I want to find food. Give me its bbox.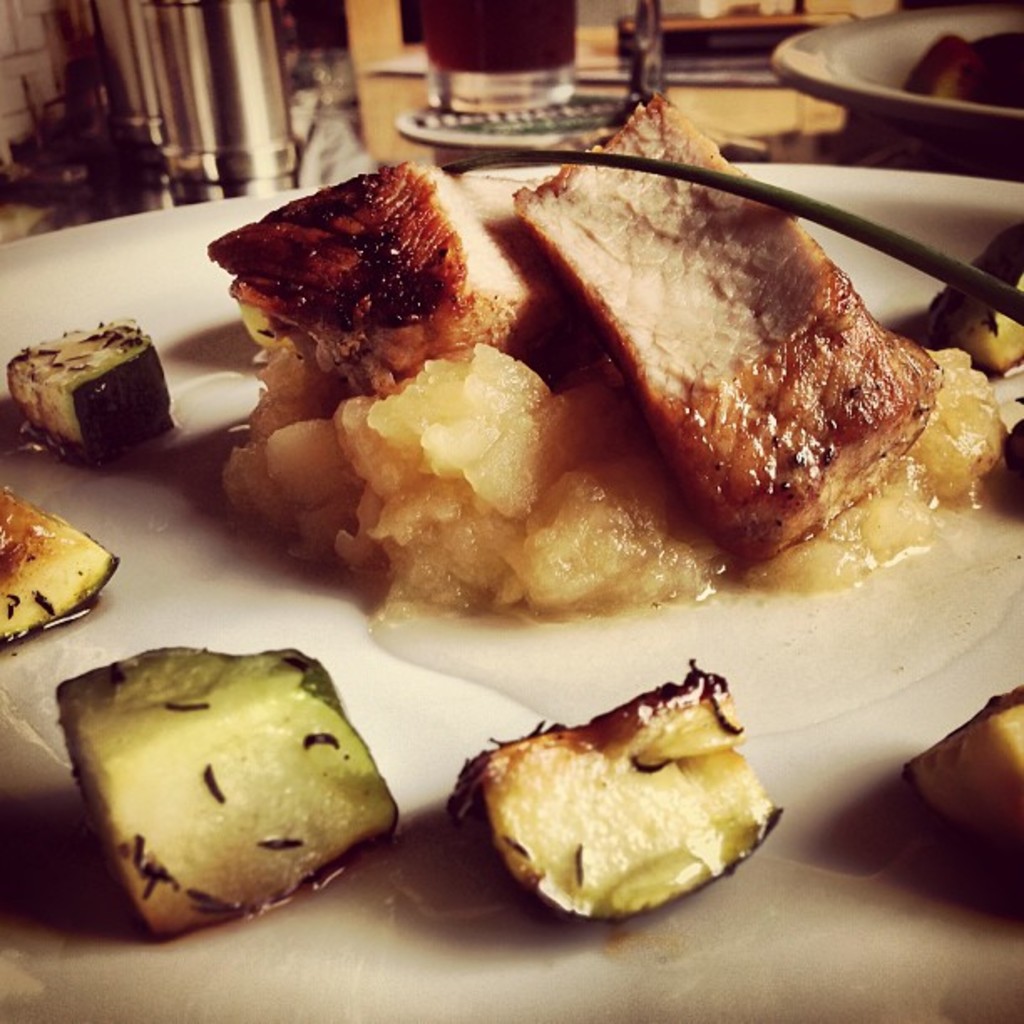
<region>445, 730, 808, 925</region>.
